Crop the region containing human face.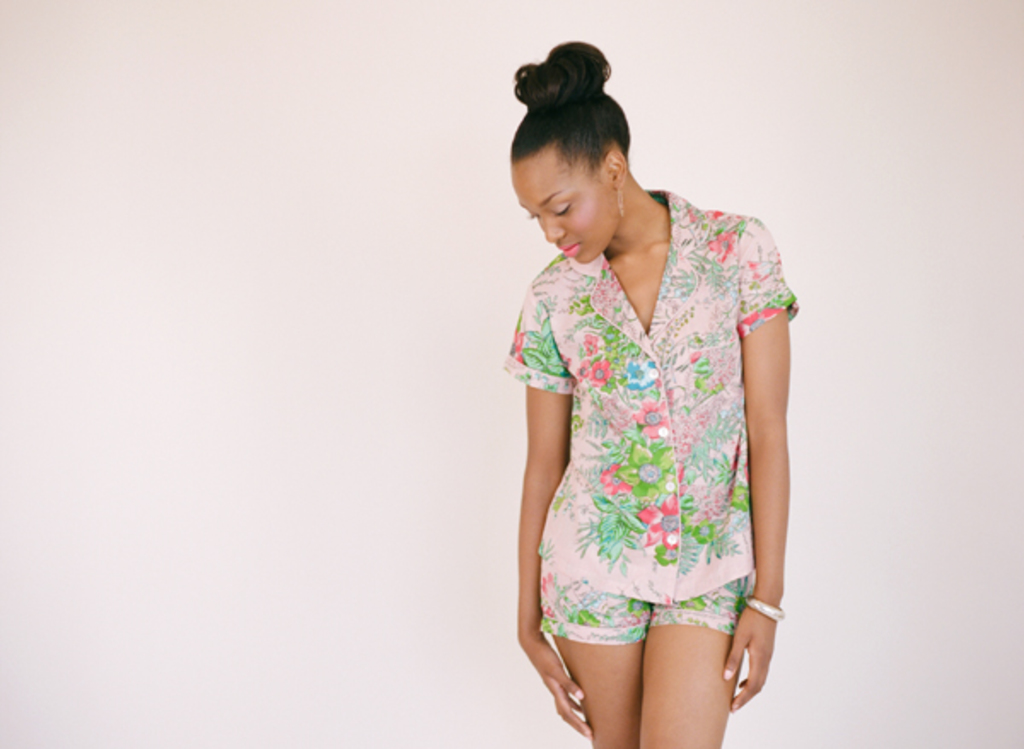
Crop region: 510:148:618:264.
